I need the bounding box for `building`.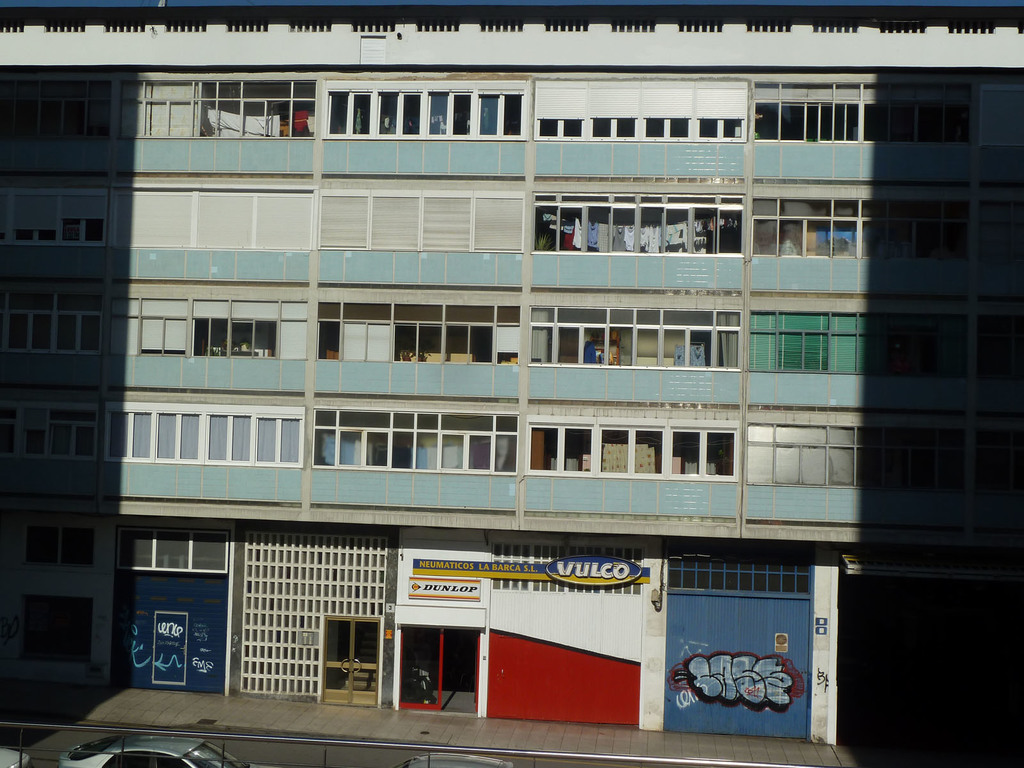
Here it is: bbox=(0, 0, 1023, 755).
